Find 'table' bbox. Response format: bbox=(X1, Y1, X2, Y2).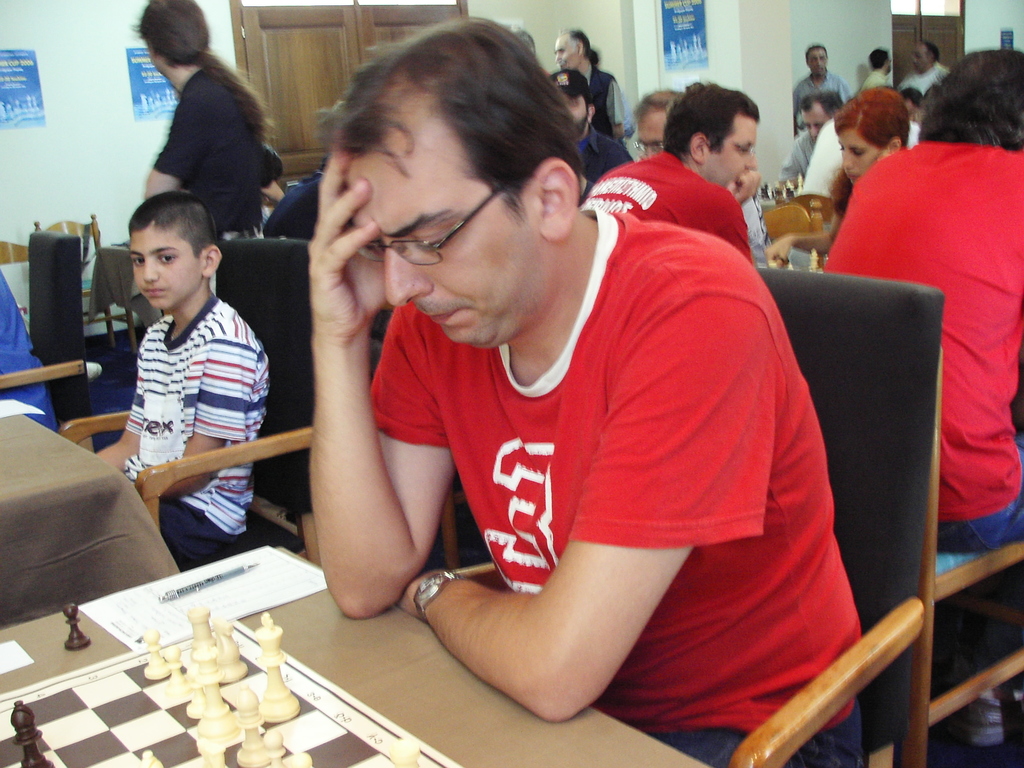
bbox=(0, 393, 182, 632).
